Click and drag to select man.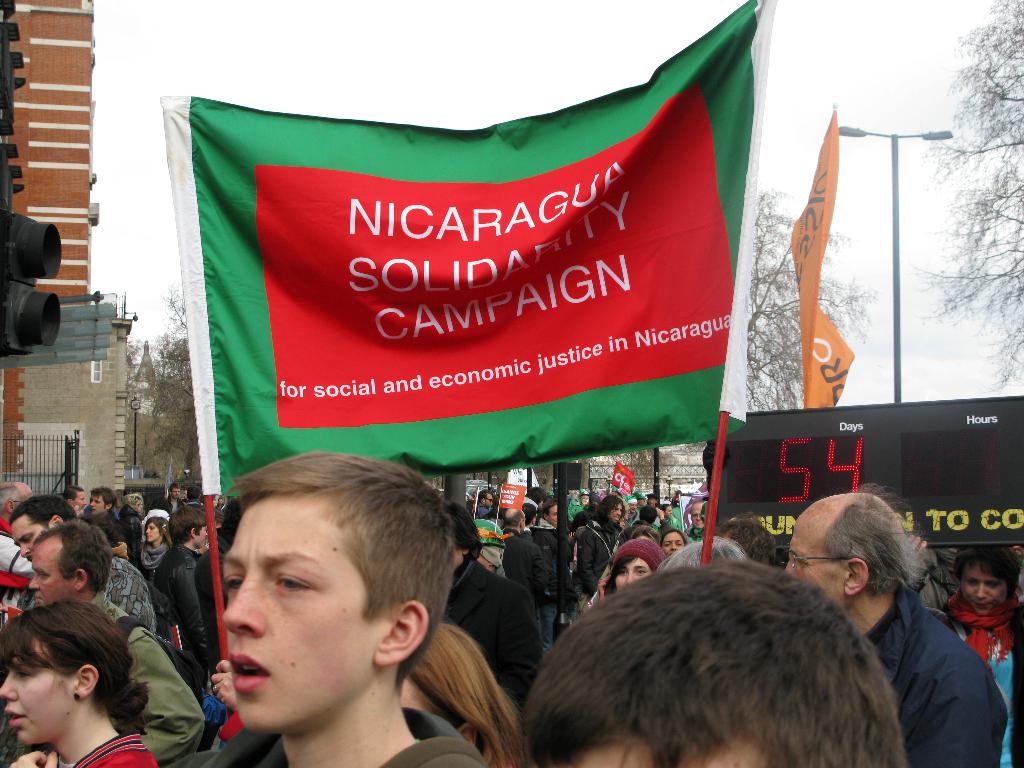
Selection: box=[184, 487, 187, 499].
